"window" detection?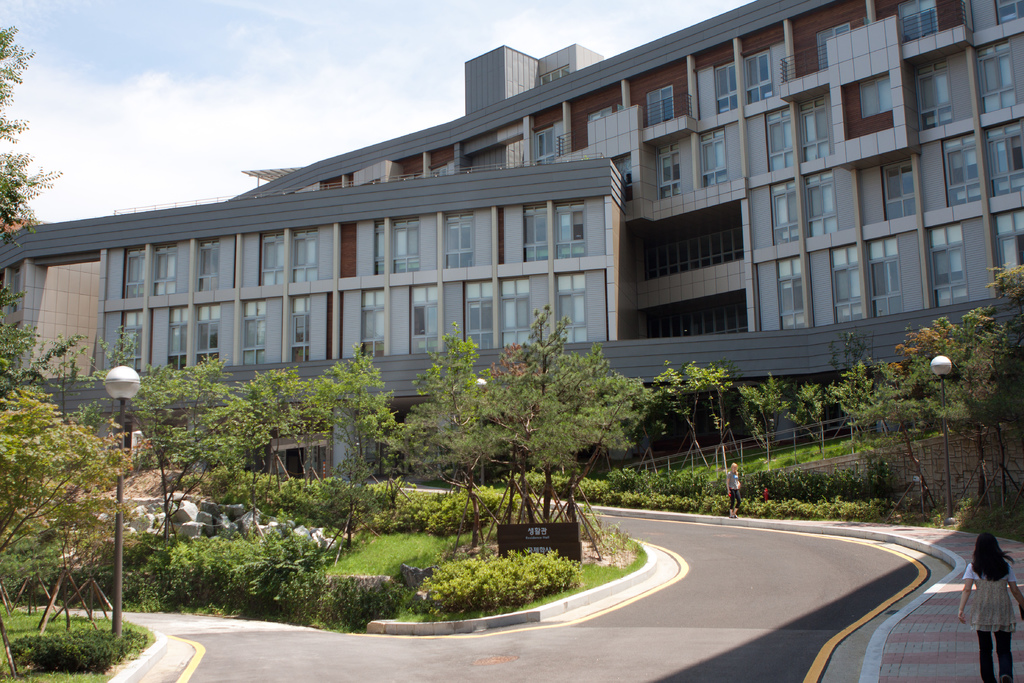
[913, 57, 952, 127]
